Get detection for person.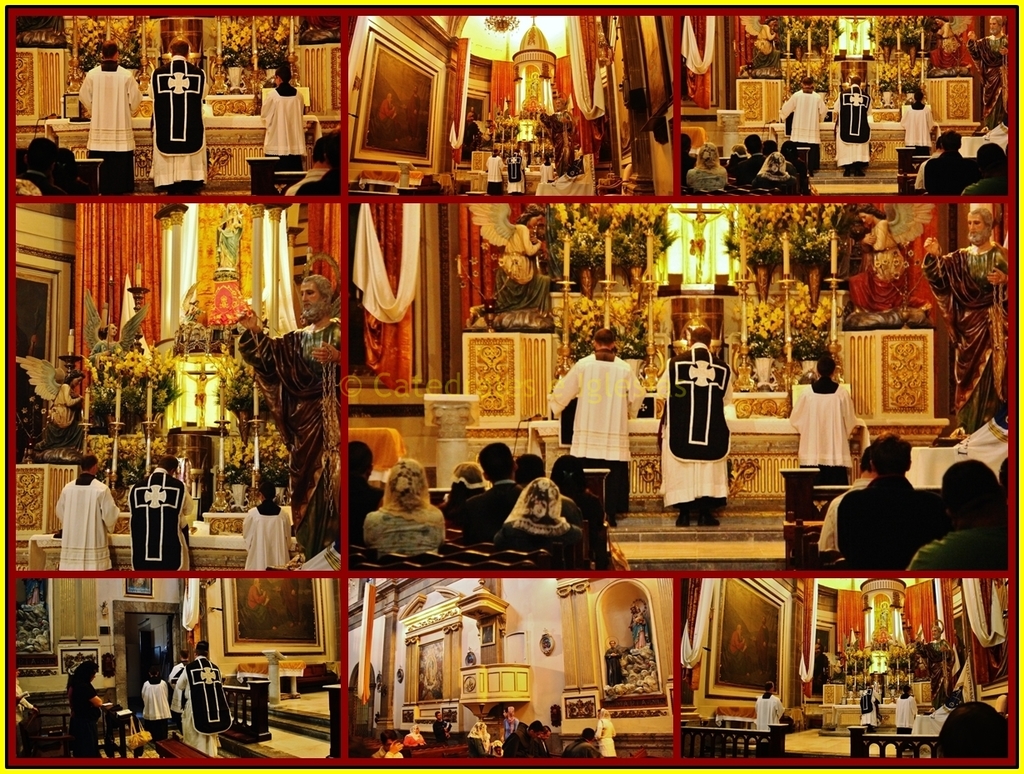
Detection: 77:38:143:195.
